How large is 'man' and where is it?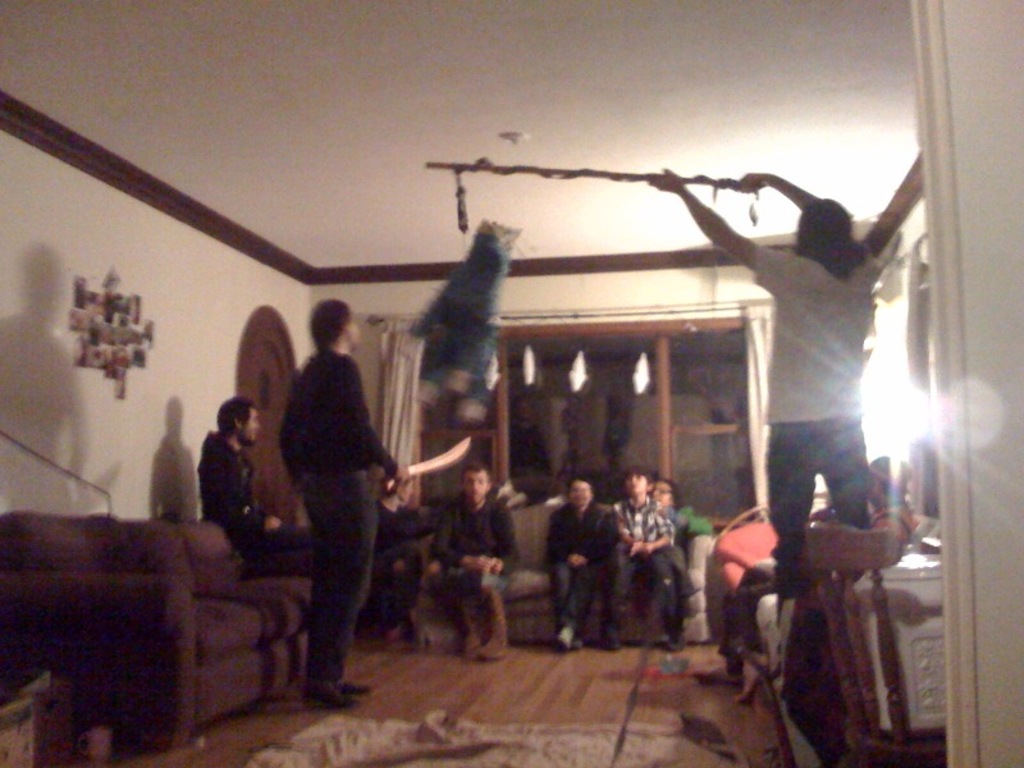
Bounding box: select_region(545, 476, 617, 644).
